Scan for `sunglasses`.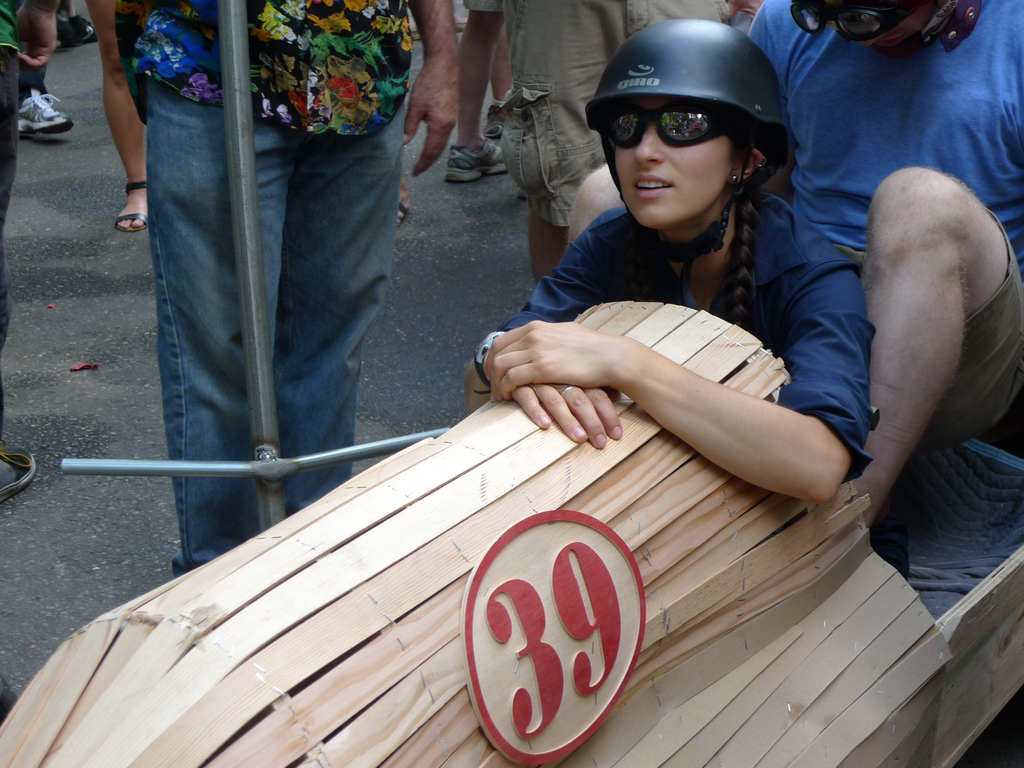
Scan result: crop(602, 108, 741, 148).
